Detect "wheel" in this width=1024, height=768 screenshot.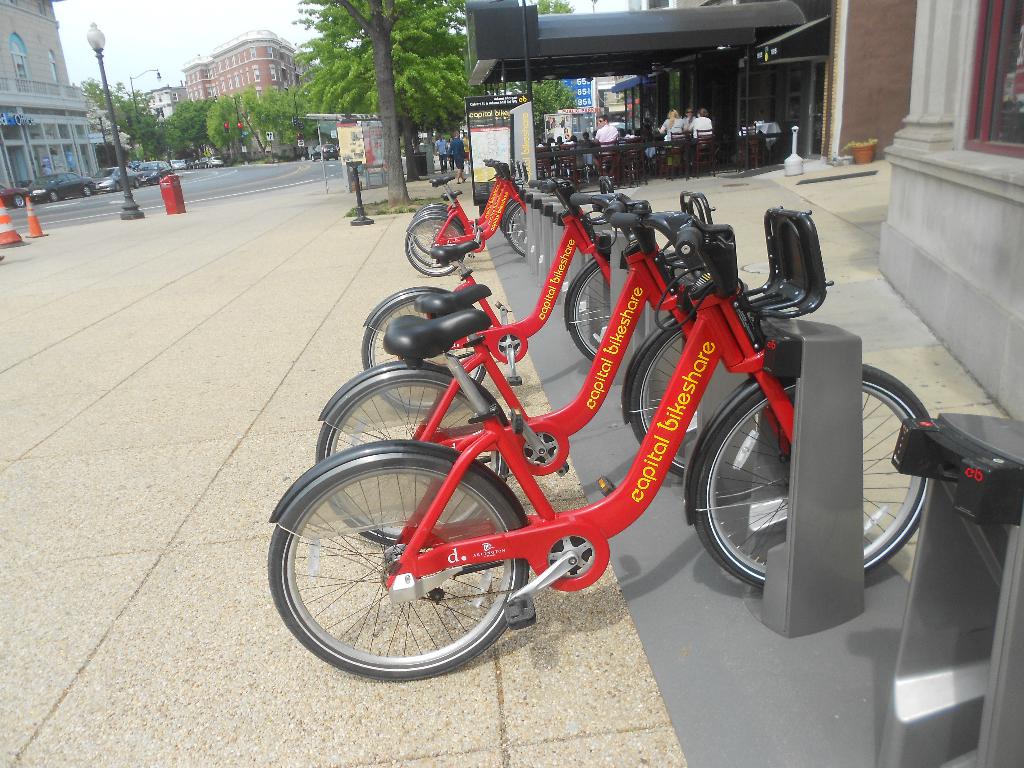
Detection: locate(82, 186, 93, 197).
